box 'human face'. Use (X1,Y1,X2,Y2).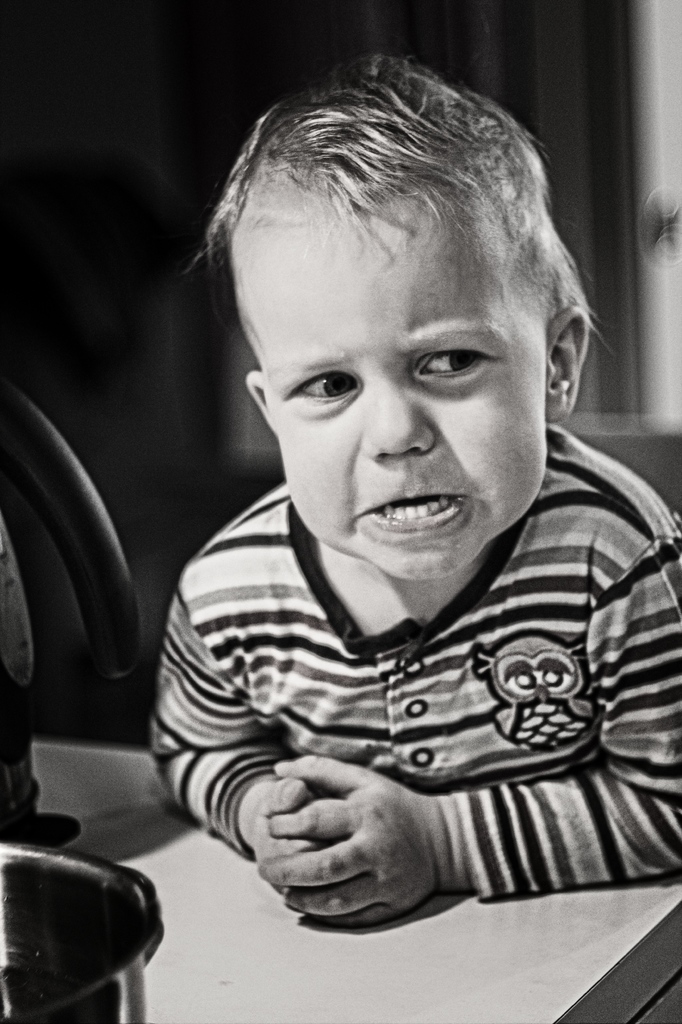
(254,216,541,586).
